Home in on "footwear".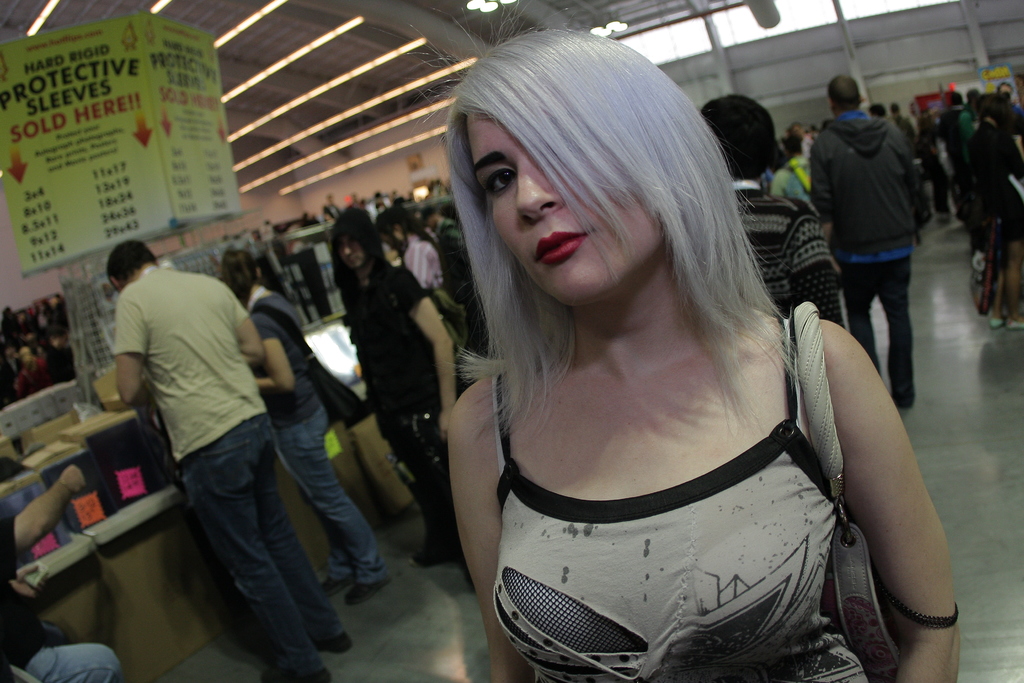
Homed in at BBox(987, 312, 1005, 328).
